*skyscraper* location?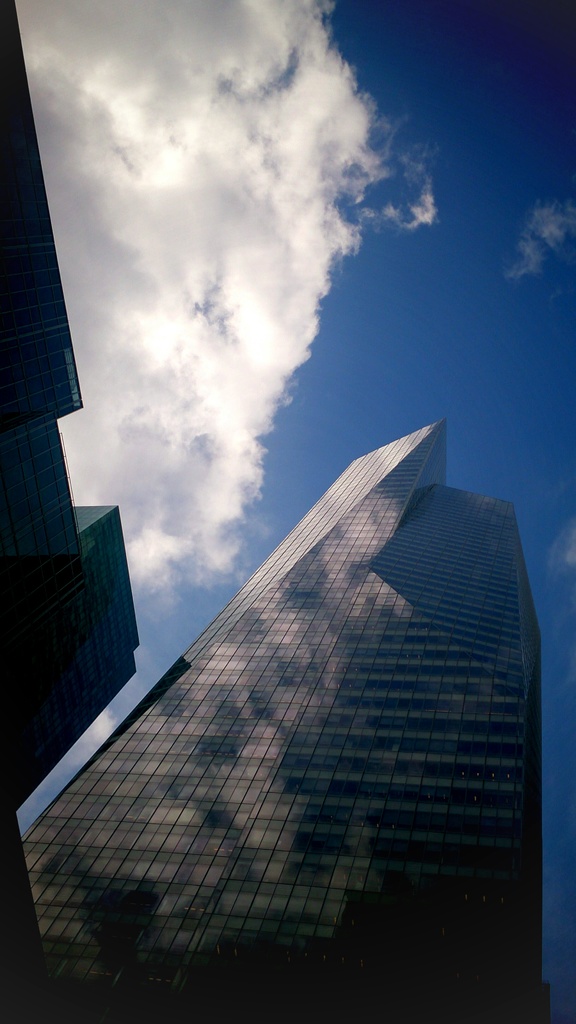
4, 416, 545, 1023
